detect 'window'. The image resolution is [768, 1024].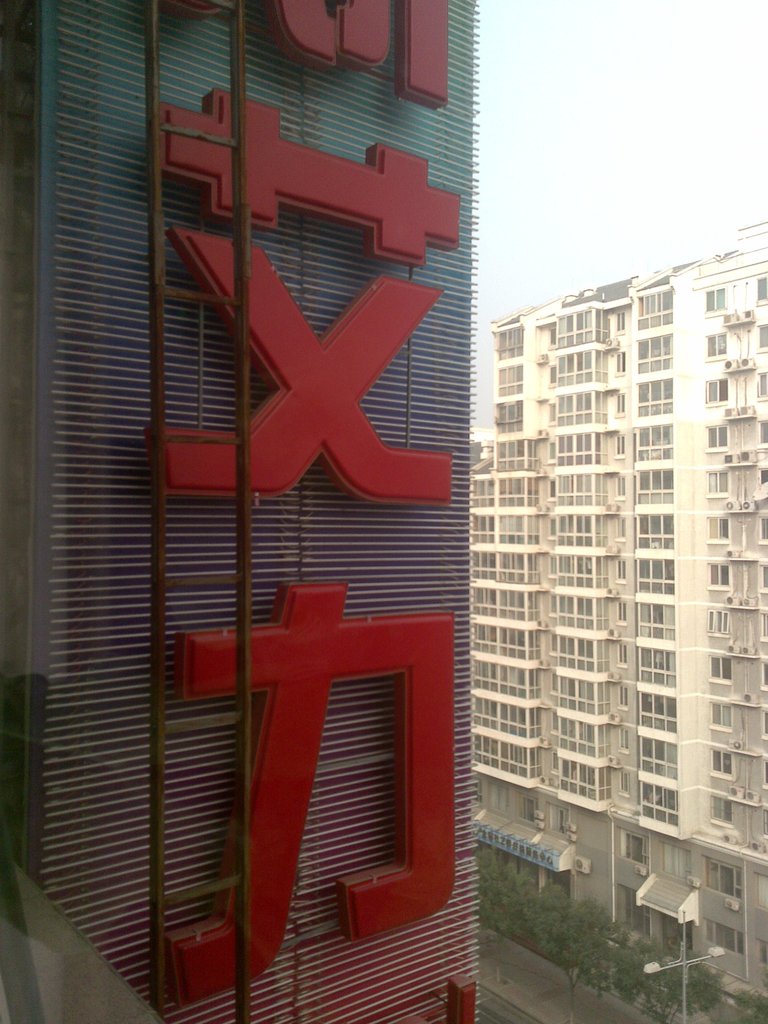
x1=705 y1=514 x2=733 y2=538.
